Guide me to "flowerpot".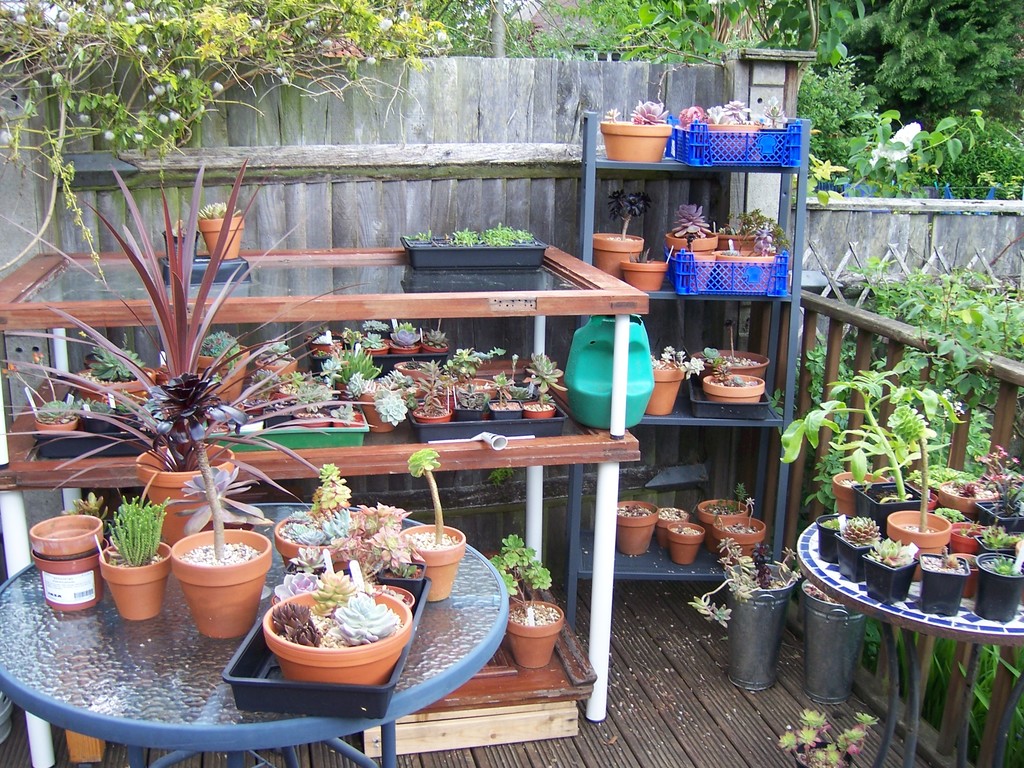
Guidance: 304/337/345/359.
